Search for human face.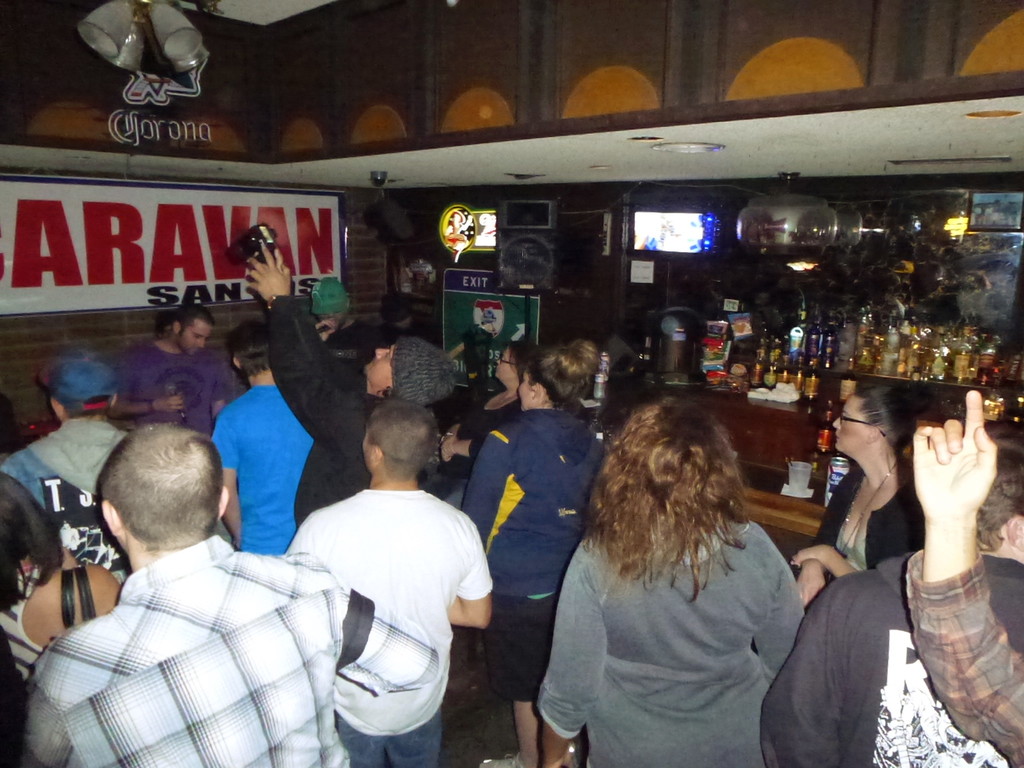
Found at {"x1": 826, "y1": 392, "x2": 873, "y2": 453}.
